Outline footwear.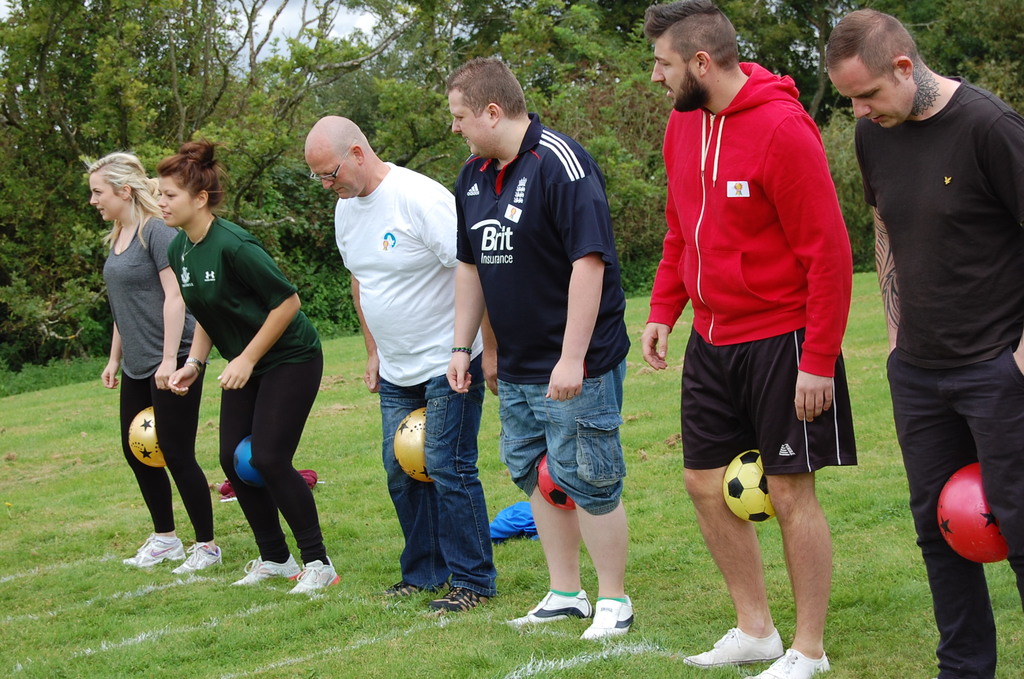
Outline: 583, 596, 638, 644.
